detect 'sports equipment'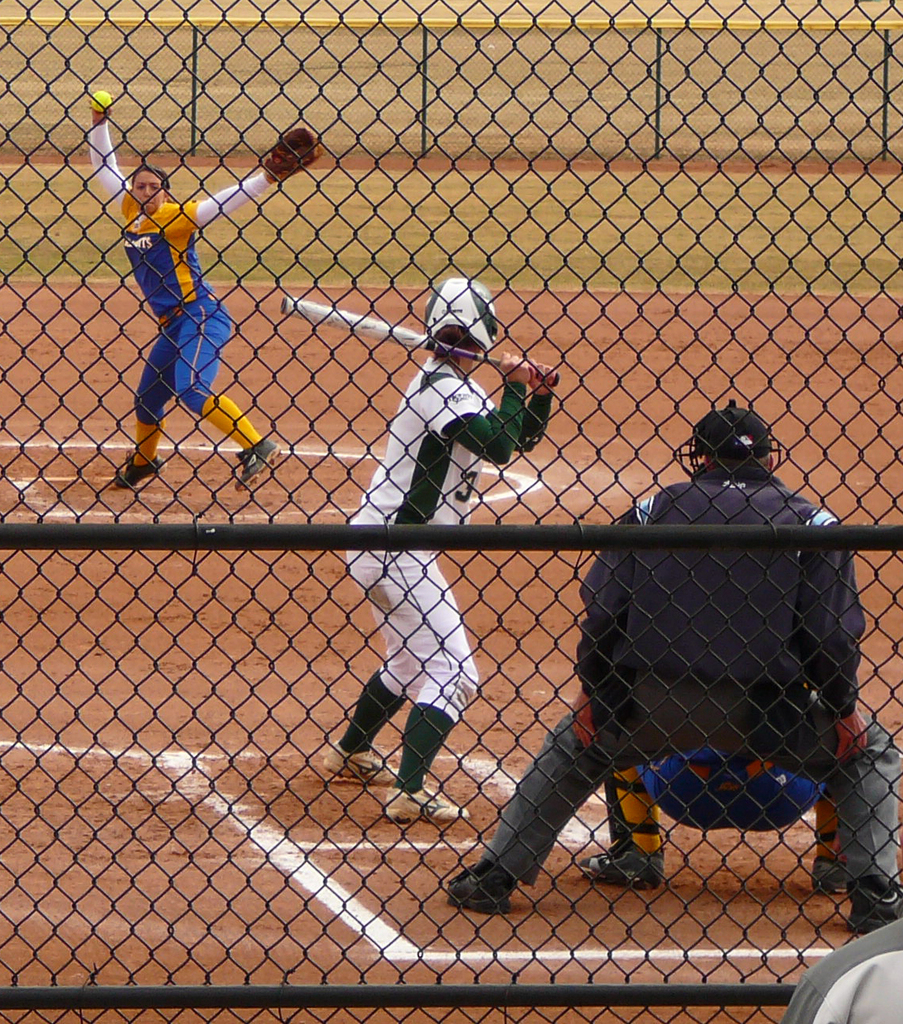
x1=671 y1=395 x2=779 y2=473
